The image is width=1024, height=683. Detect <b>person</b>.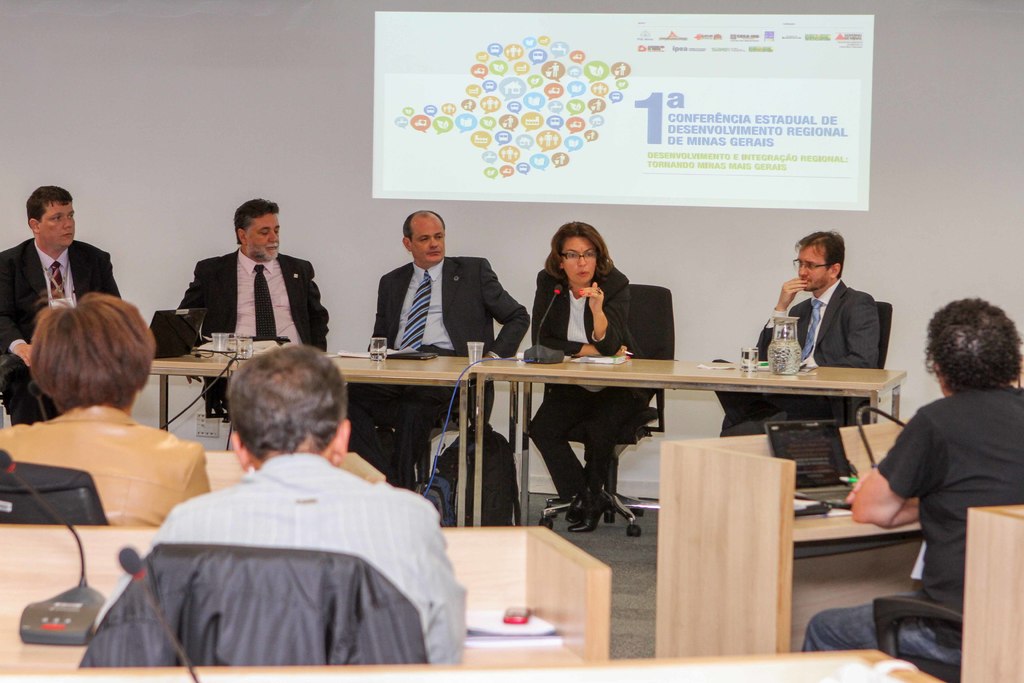
Detection: detection(92, 345, 463, 662).
